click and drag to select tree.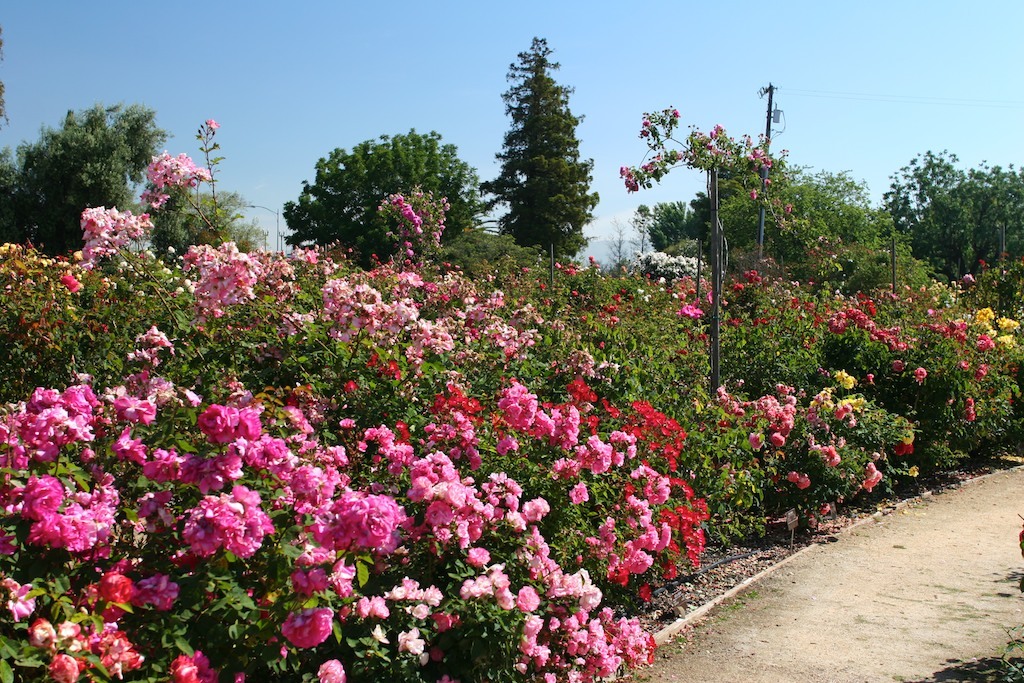
Selection: BBox(487, 34, 606, 285).
